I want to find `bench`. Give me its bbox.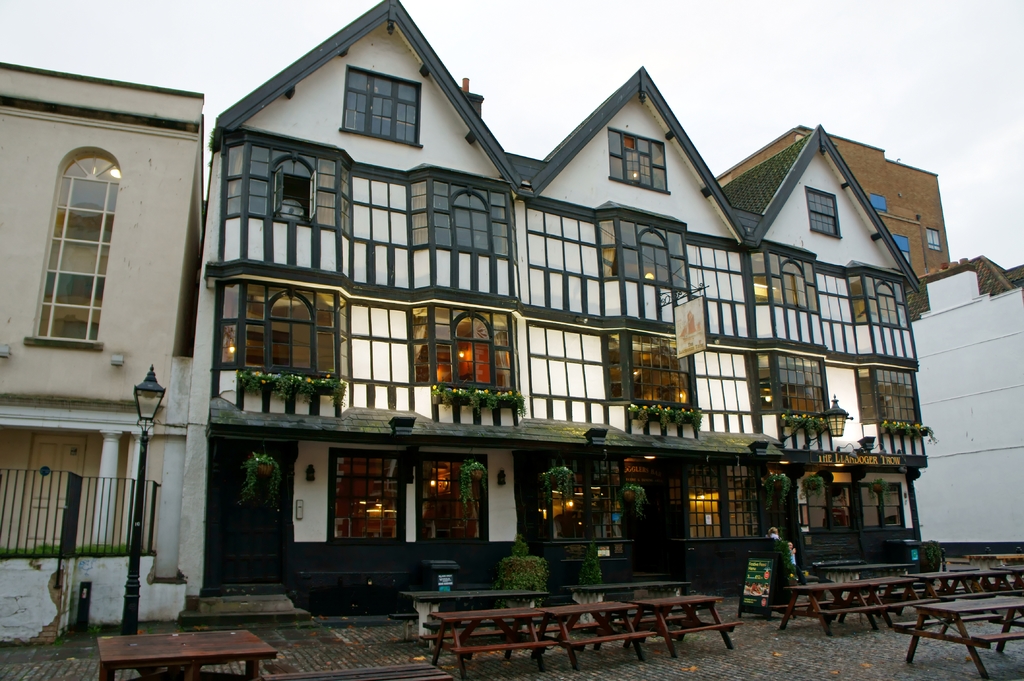
BBox(397, 587, 573, 643).
